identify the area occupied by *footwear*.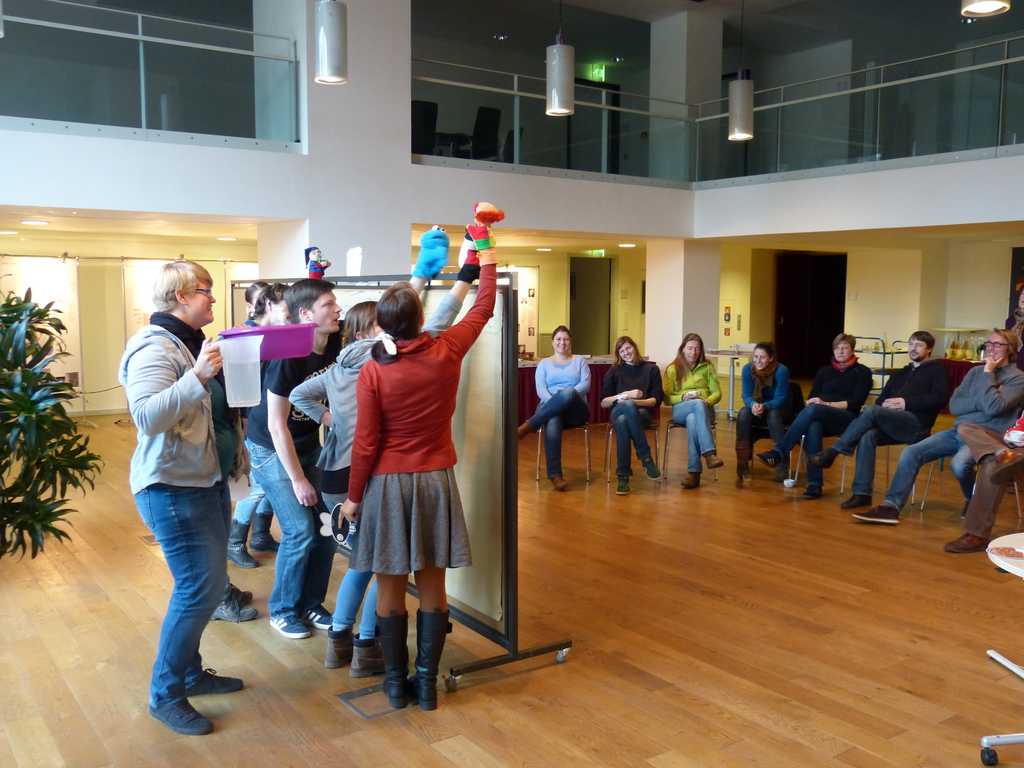
Area: pyautogui.locateOnScreen(350, 628, 391, 680).
